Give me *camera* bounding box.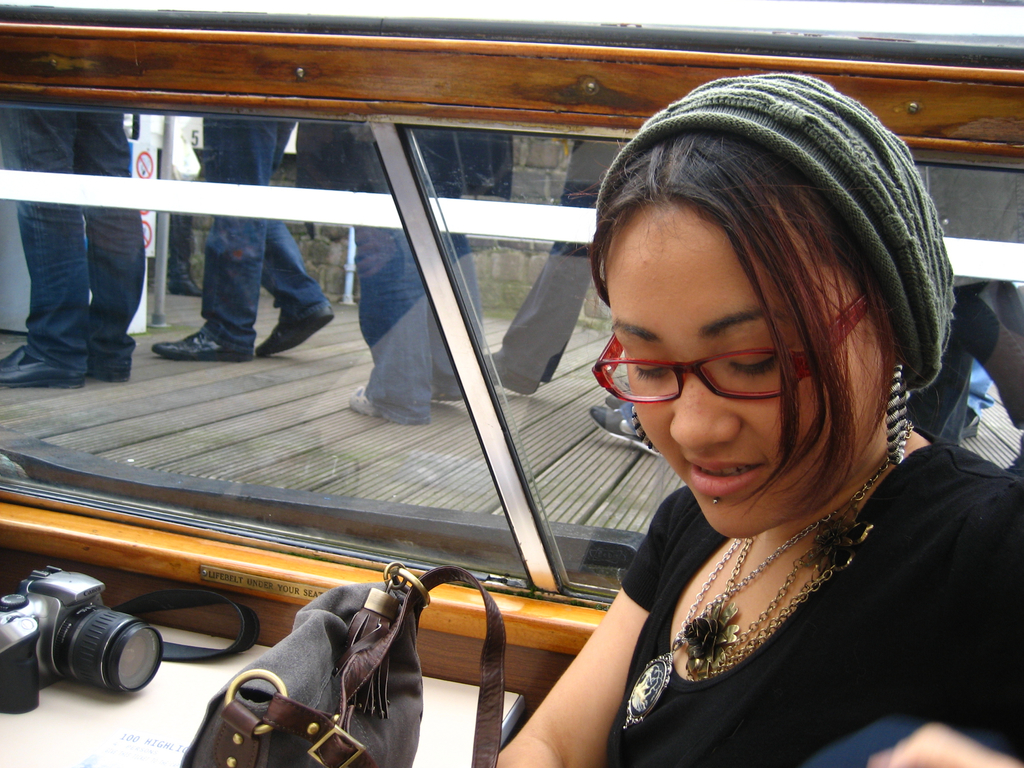
detection(0, 557, 164, 704).
